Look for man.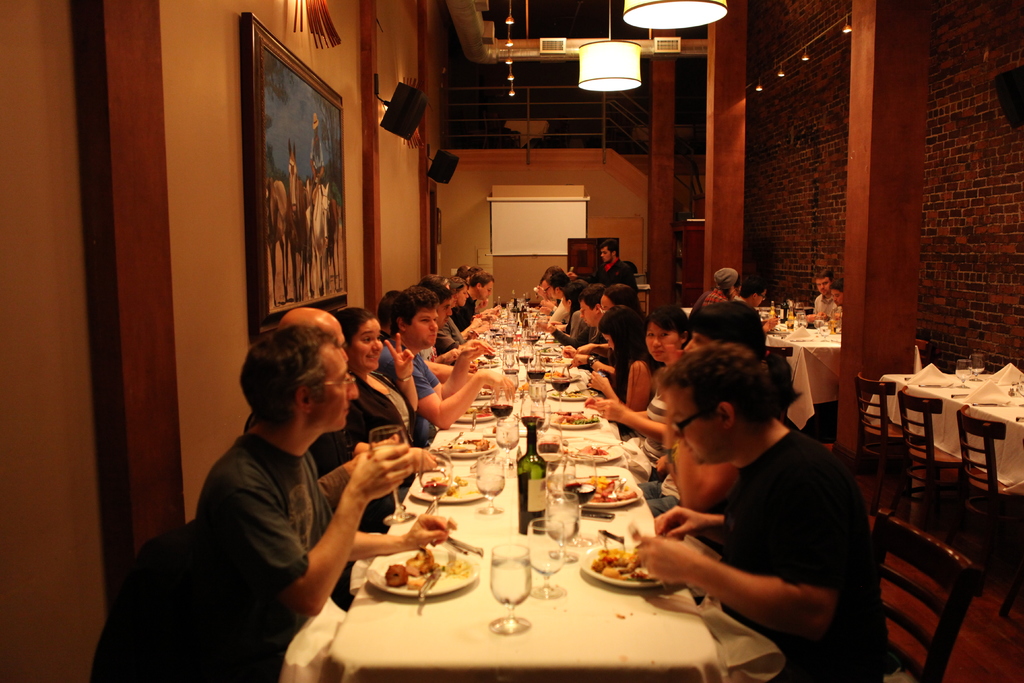
Found: {"x1": 812, "y1": 270, "x2": 836, "y2": 321}.
